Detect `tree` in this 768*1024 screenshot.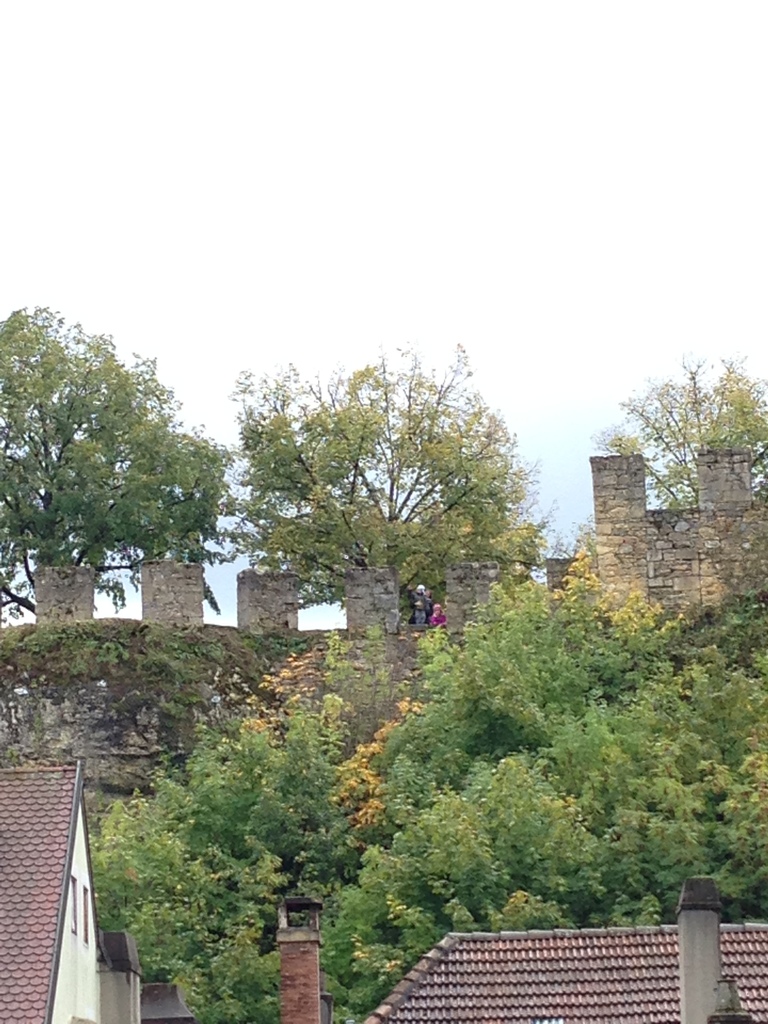
Detection: BBox(0, 301, 212, 600).
